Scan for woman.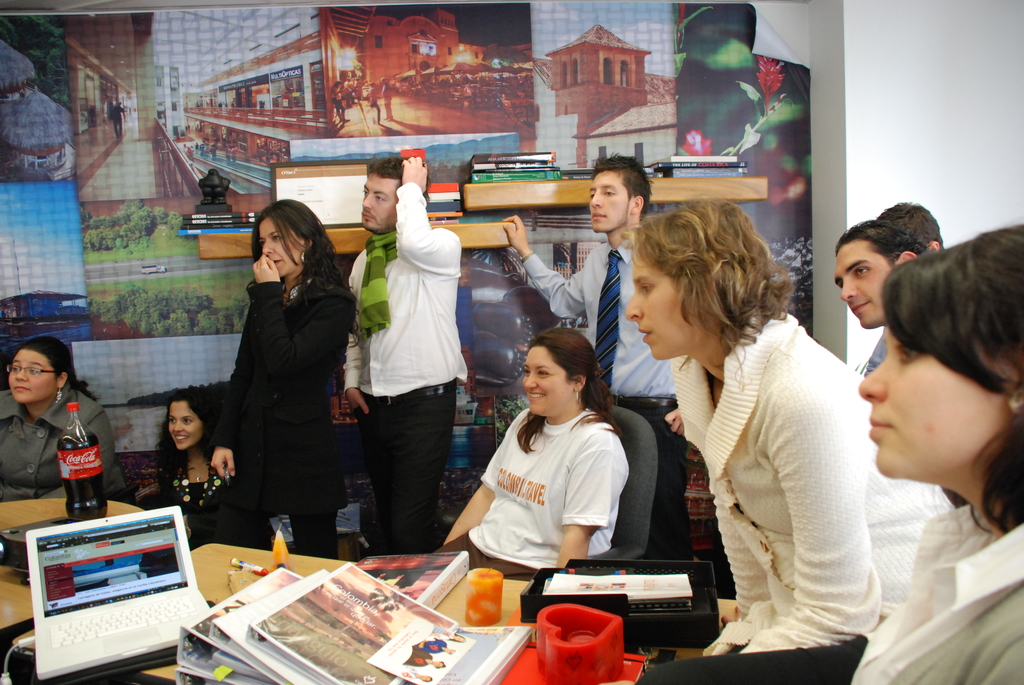
Scan result: (203,196,348,576).
